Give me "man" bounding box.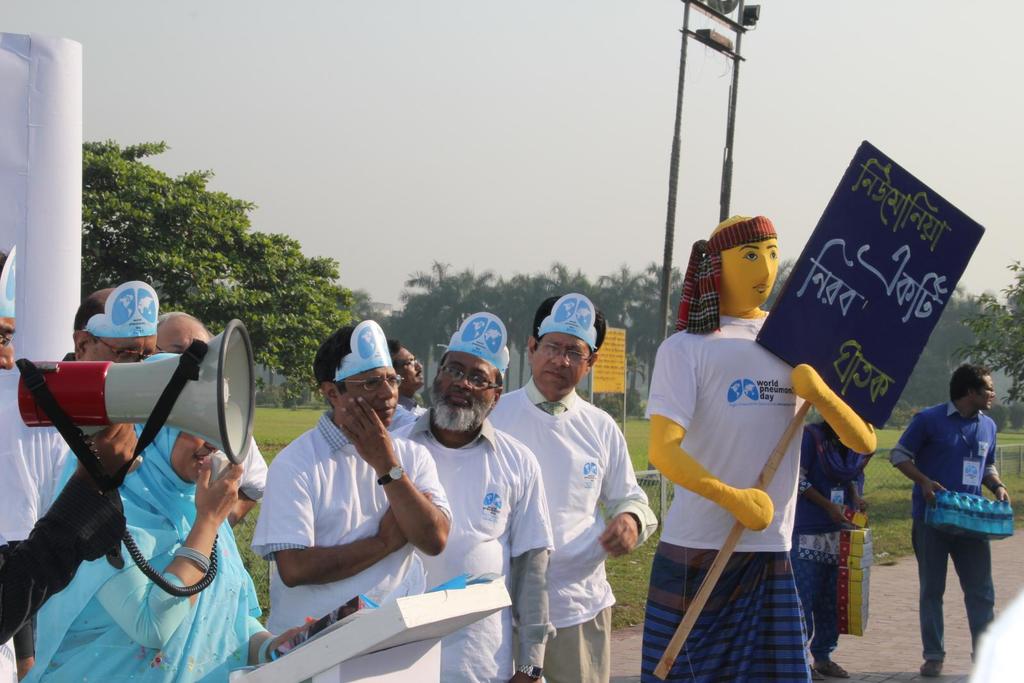
box(381, 332, 433, 429).
